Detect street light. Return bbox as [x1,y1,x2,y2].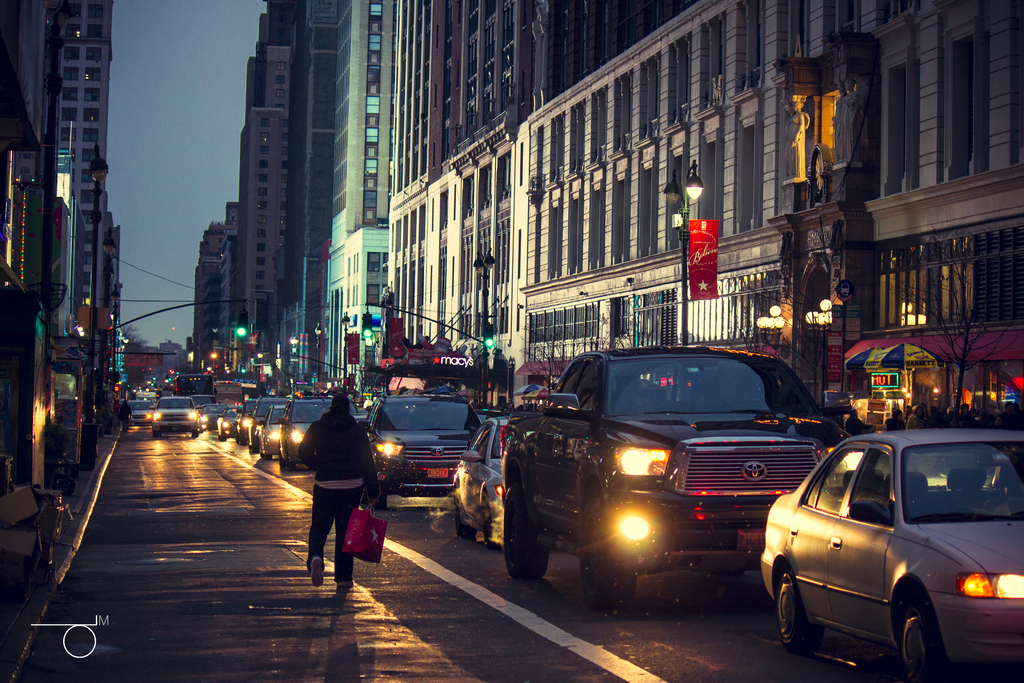
[248,331,268,363].
